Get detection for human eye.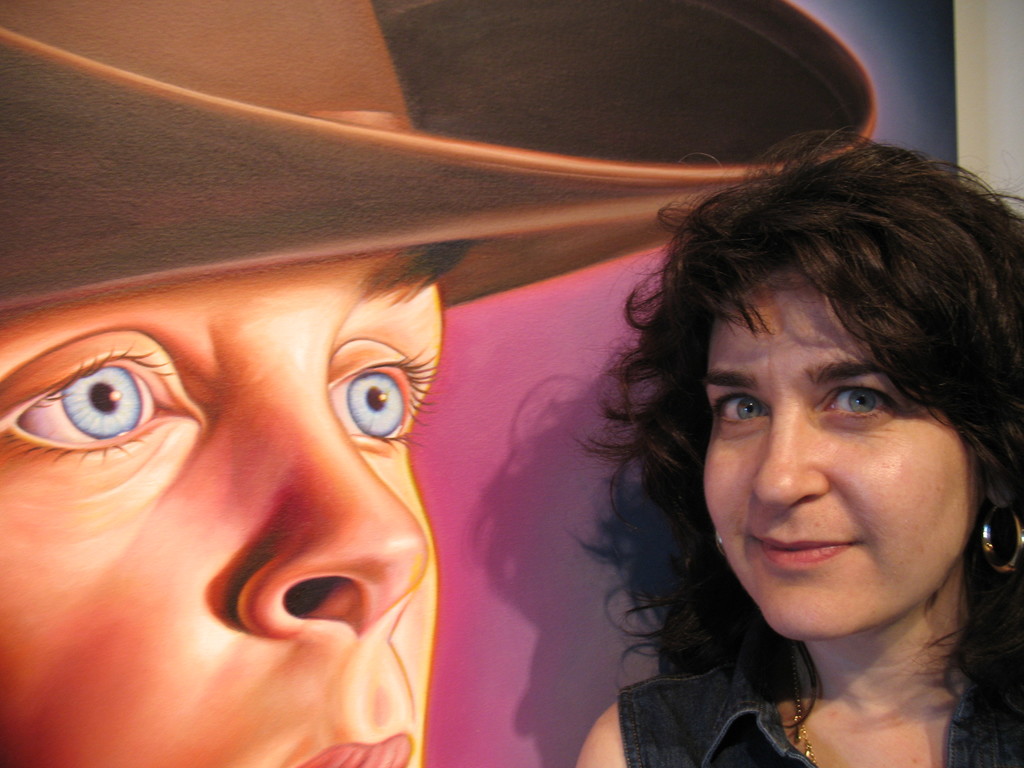
Detection: box=[13, 351, 194, 473].
